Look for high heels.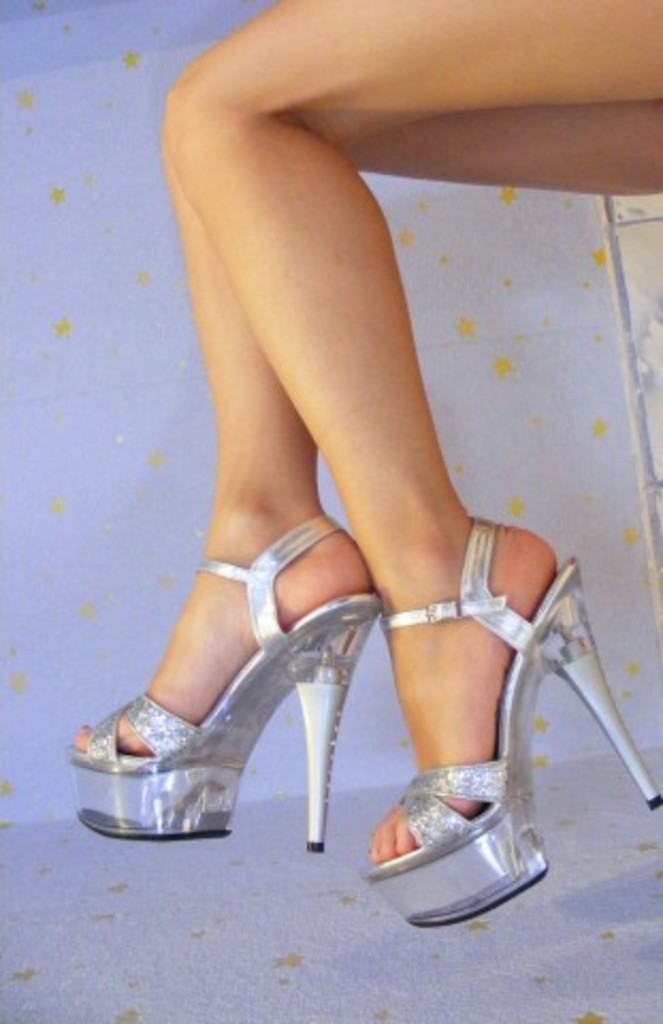
Found: box=[70, 516, 386, 851].
